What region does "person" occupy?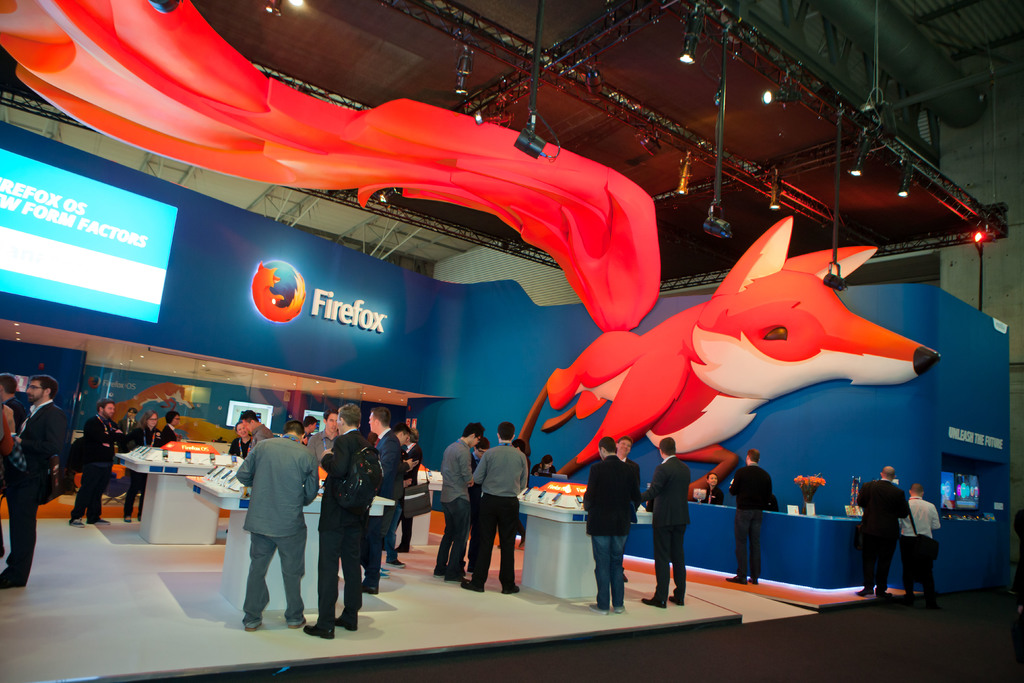
0:364:92:593.
